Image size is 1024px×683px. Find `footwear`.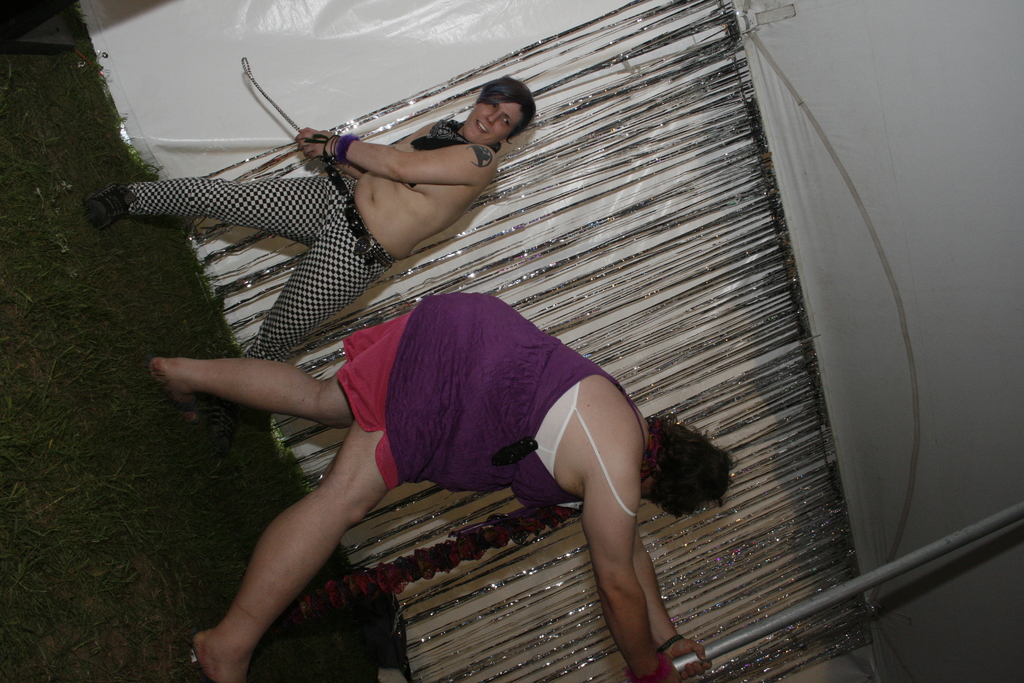
191, 650, 211, 682.
